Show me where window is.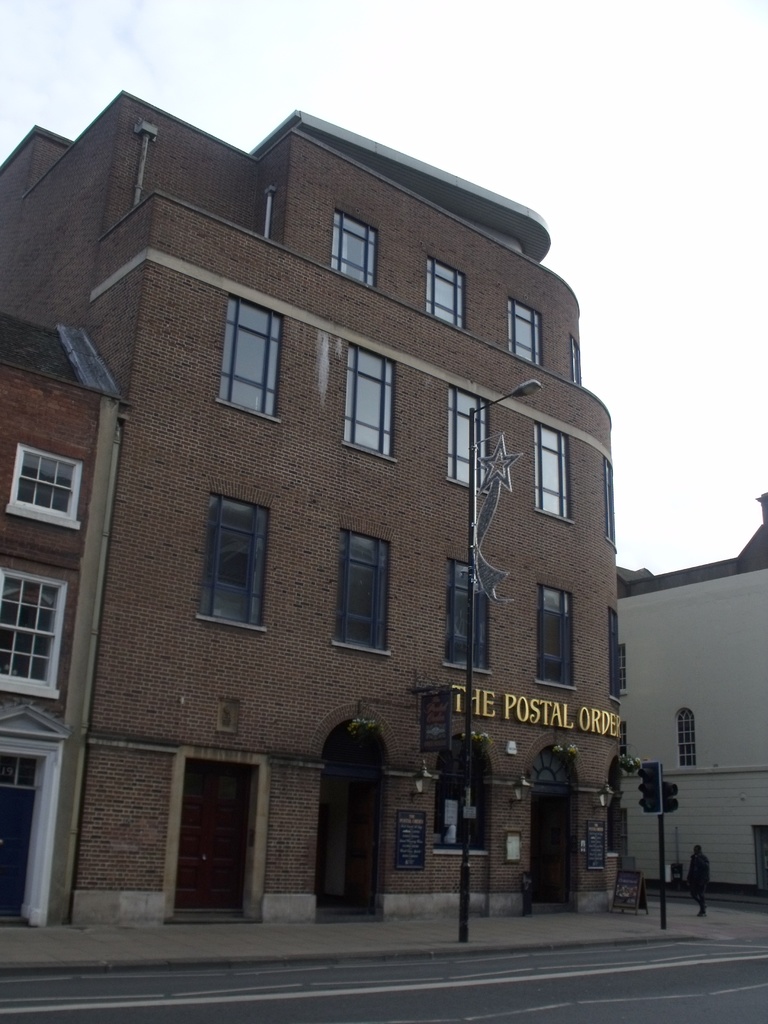
window is at left=346, top=345, right=394, bottom=459.
